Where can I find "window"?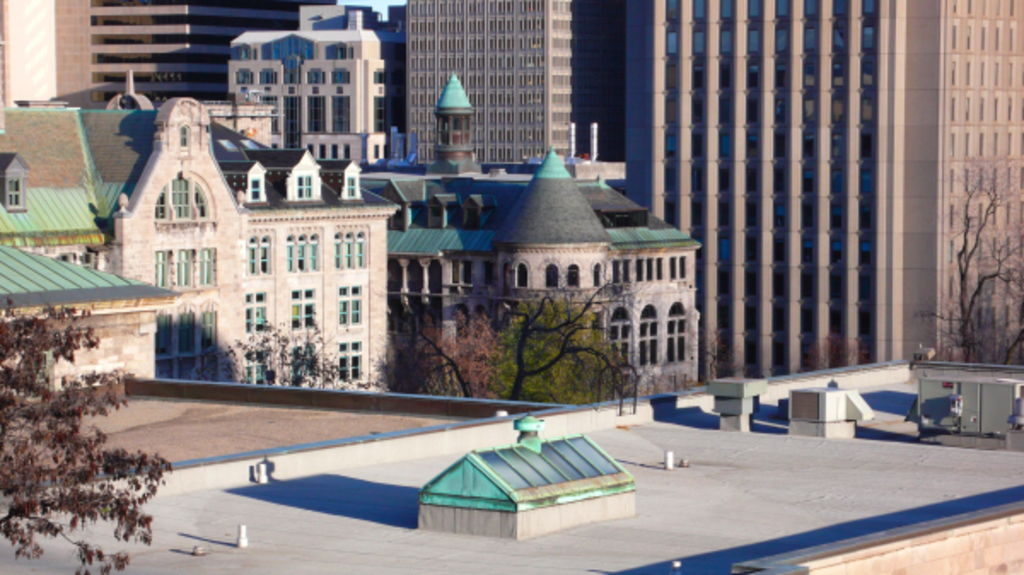
You can find it at bbox=(345, 172, 355, 201).
